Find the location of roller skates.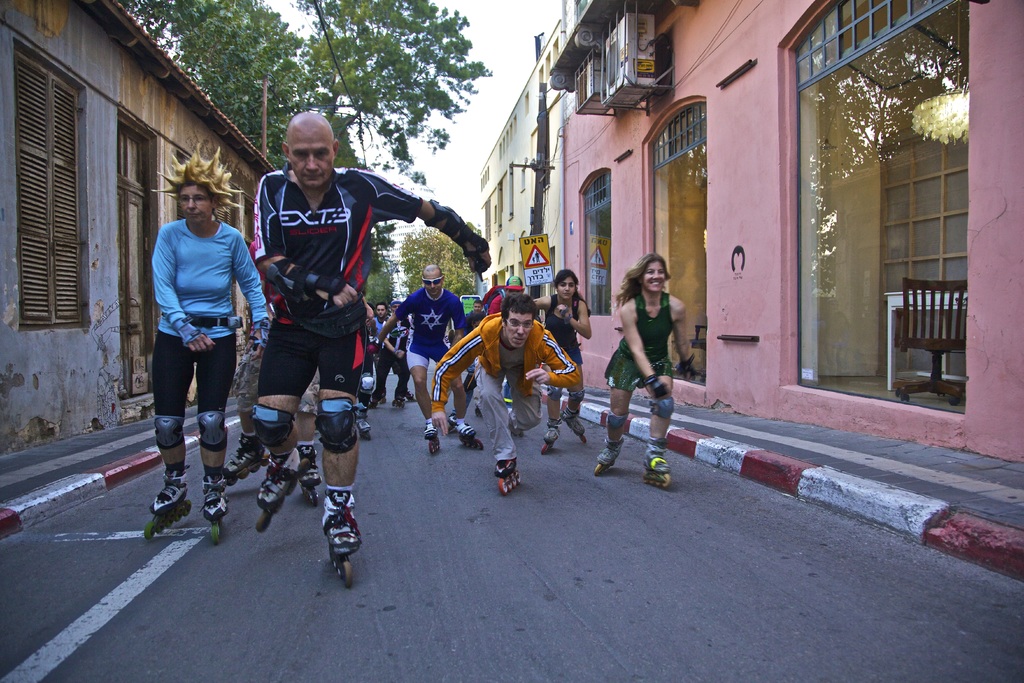
Location: (x1=321, y1=489, x2=361, y2=586).
